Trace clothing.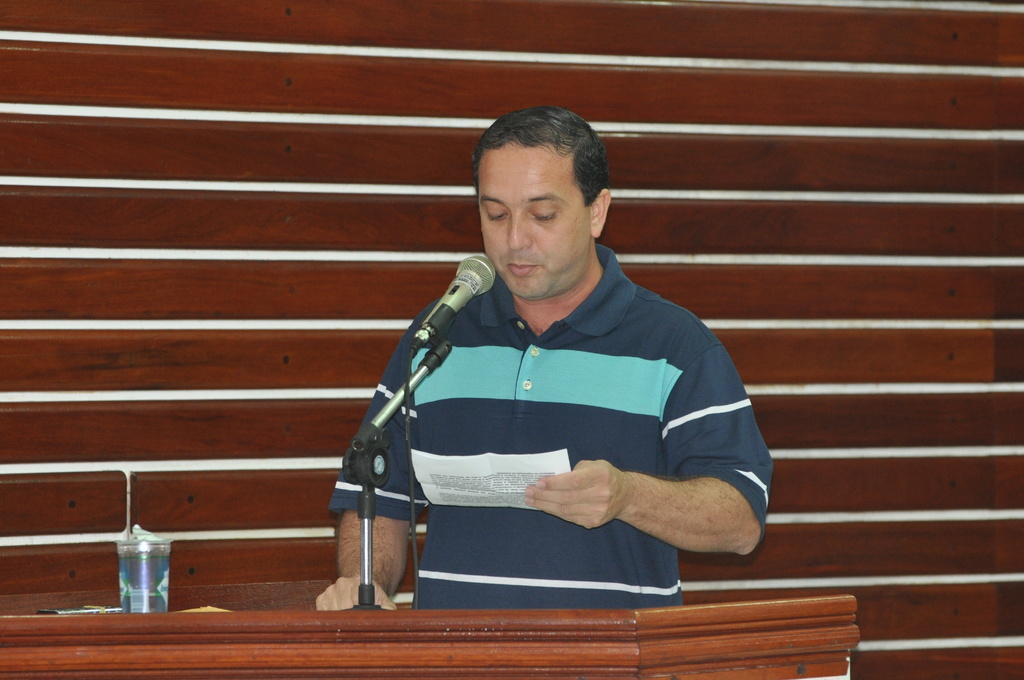
Traced to {"left": 367, "top": 239, "right": 765, "bottom": 593}.
